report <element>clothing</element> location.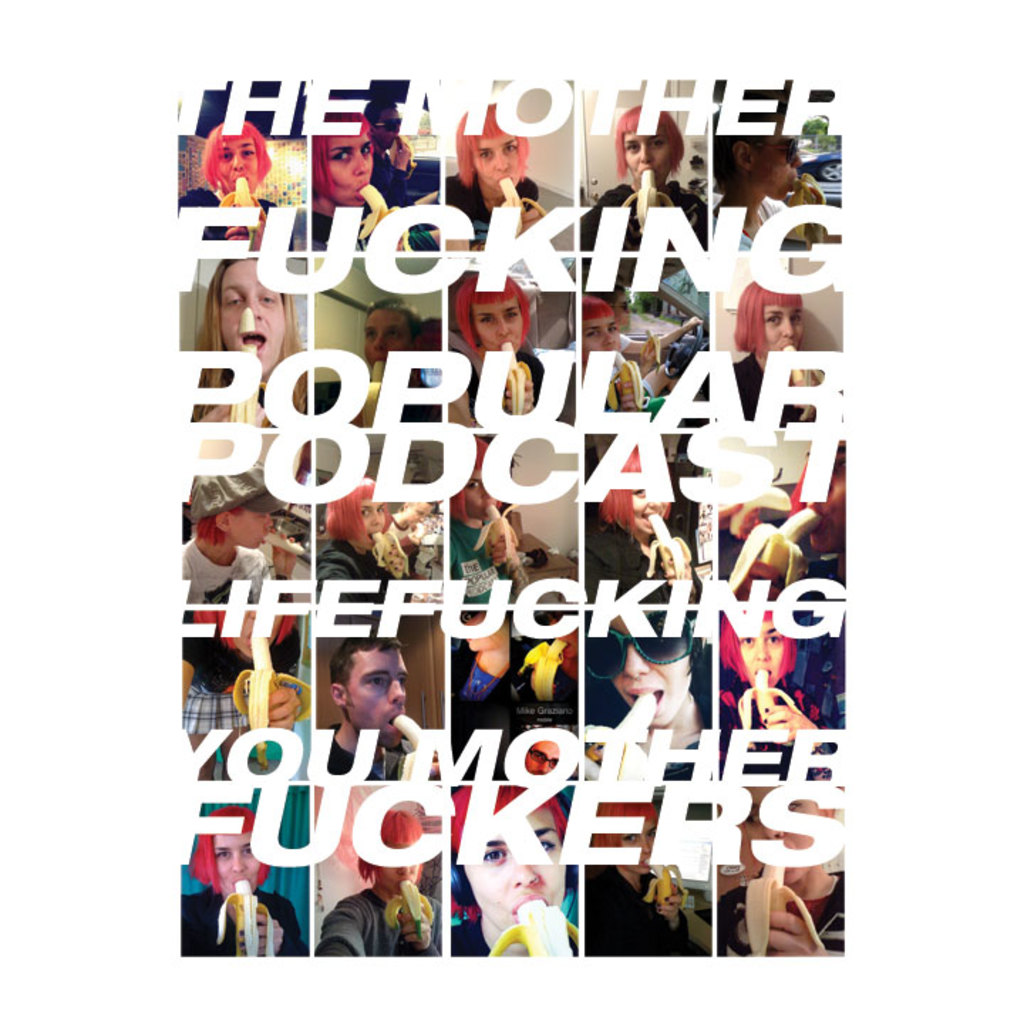
Report: pyautogui.locateOnScreen(715, 667, 823, 728).
